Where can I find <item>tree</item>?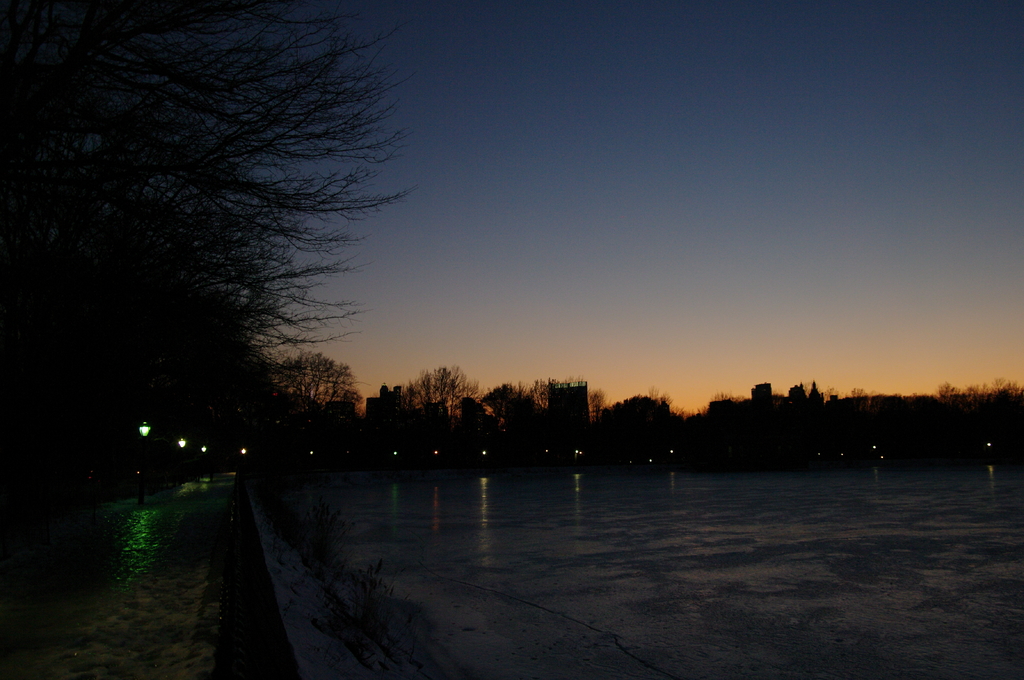
You can find it at pyautogui.locateOnScreen(592, 391, 604, 423).
